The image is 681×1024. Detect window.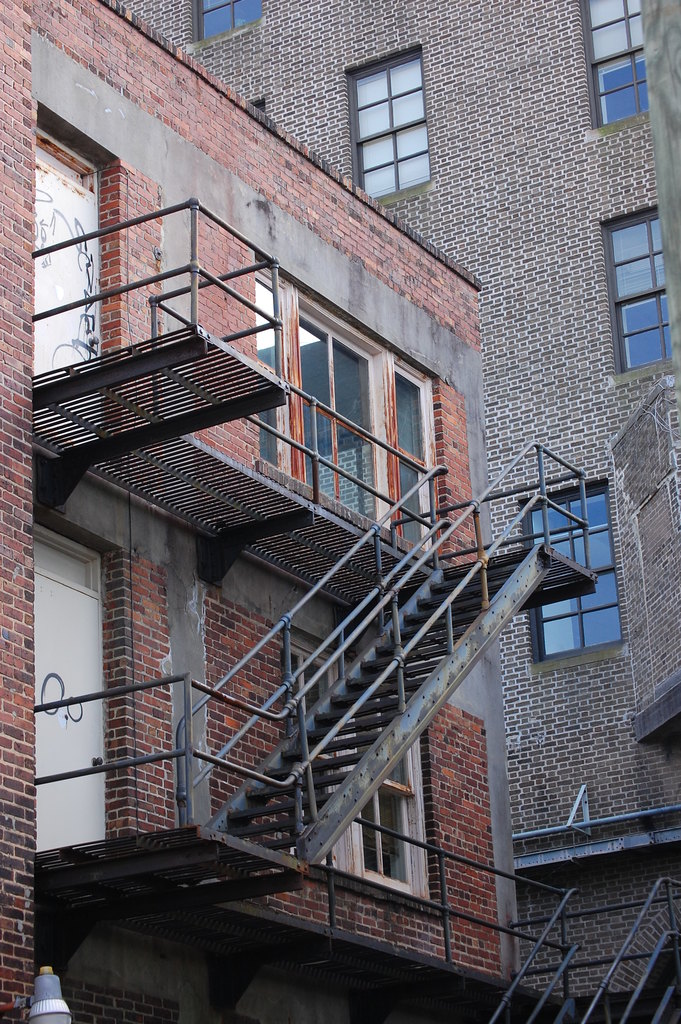
Detection: <region>393, 357, 434, 561</region>.
